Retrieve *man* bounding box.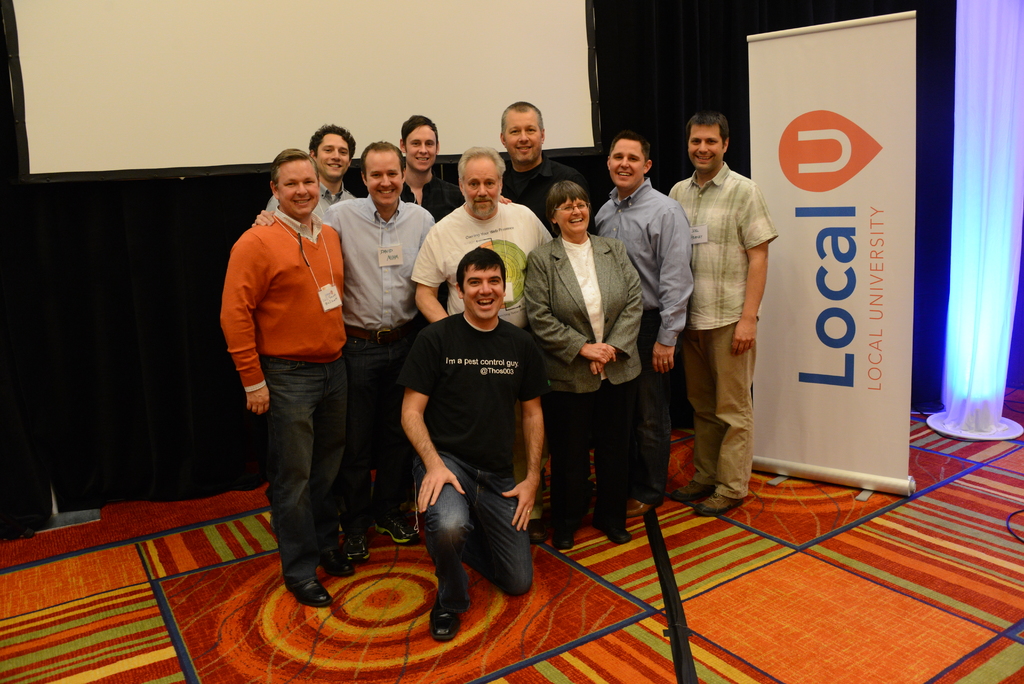
Bounding box: <box>417,147,543,333</box>.
